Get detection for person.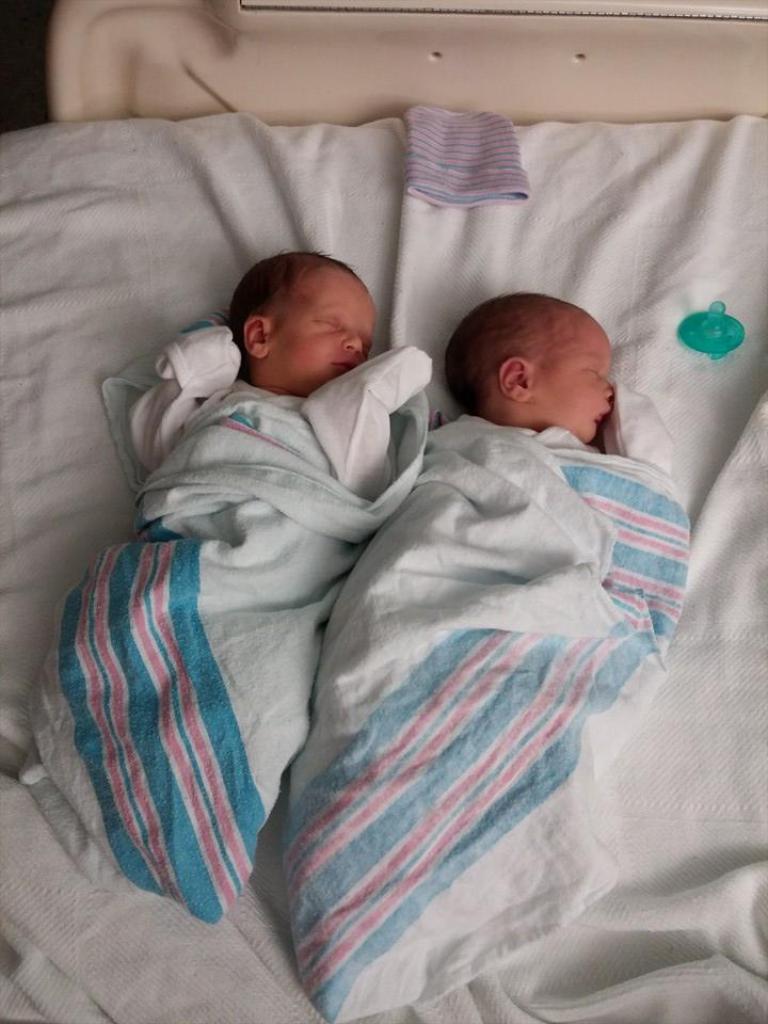
Detection: (18, 249, 428, 933).
